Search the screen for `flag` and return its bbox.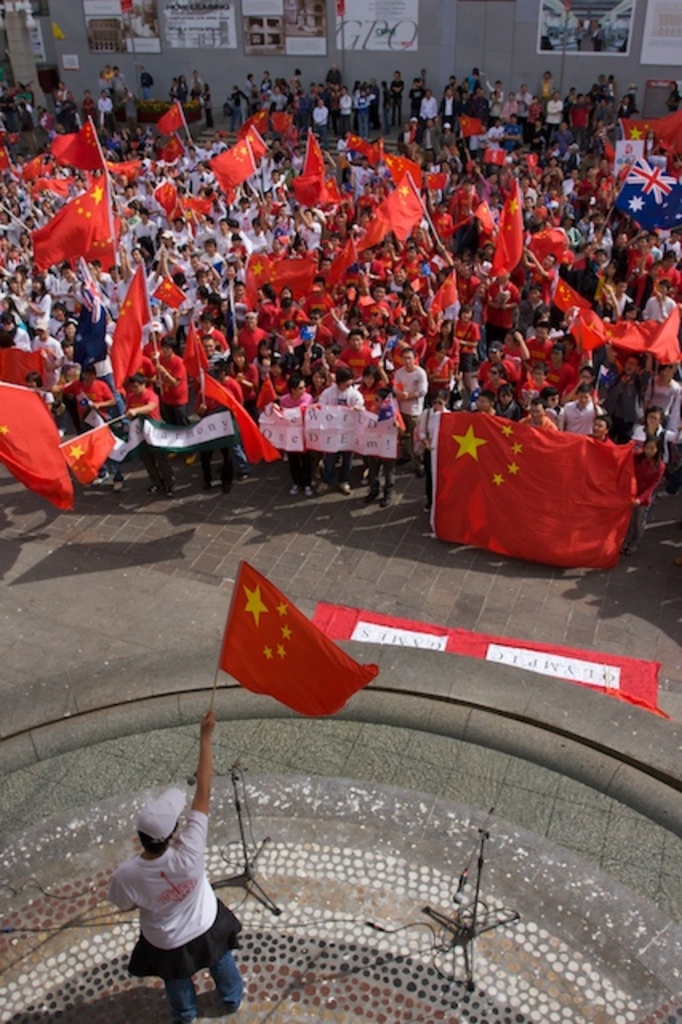
Found: left=186, top=323, right=207, bottom=387.
